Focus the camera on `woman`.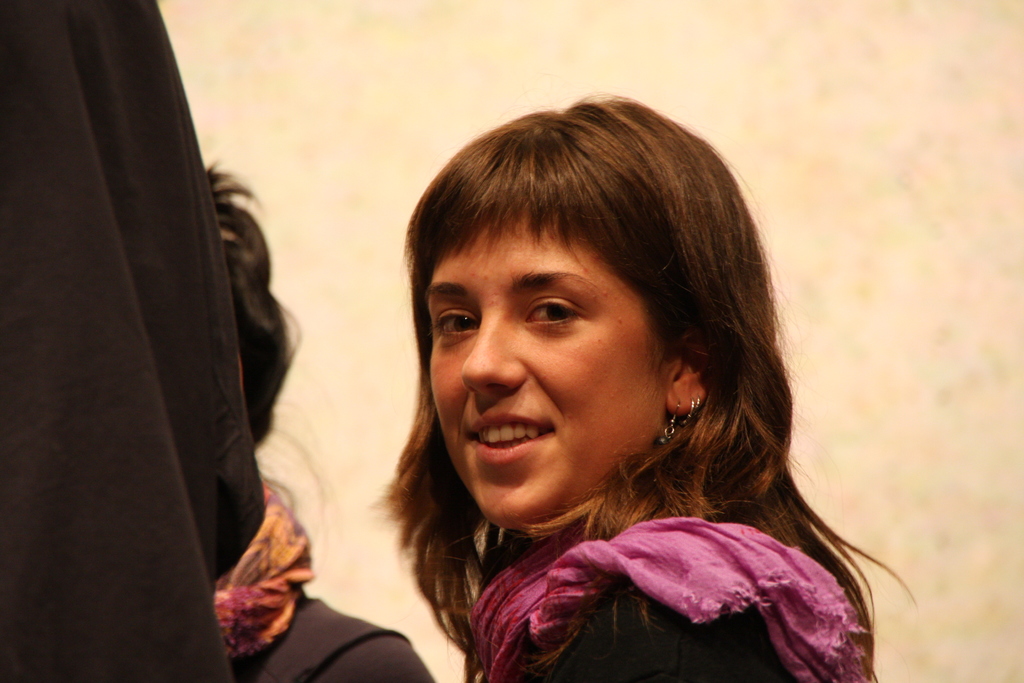
Focus region: bbox=(369, 95, 925, 682).
